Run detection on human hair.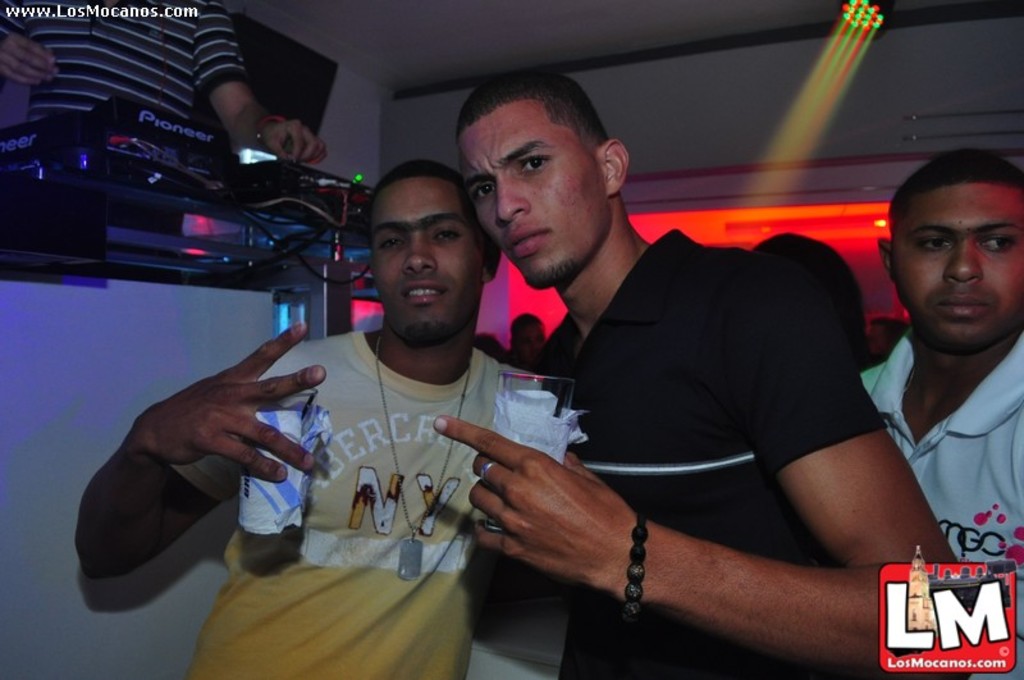
Result: rect(753, 232, 873, 368).
